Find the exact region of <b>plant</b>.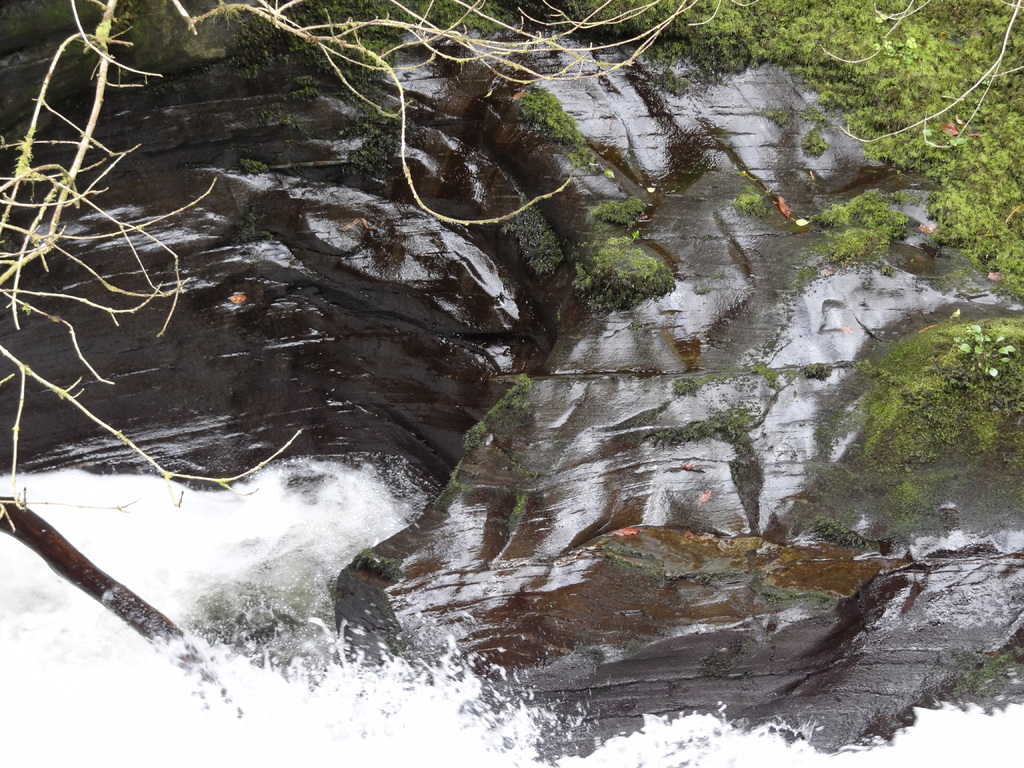
Exact region: region(353, 545, 403, 580).
